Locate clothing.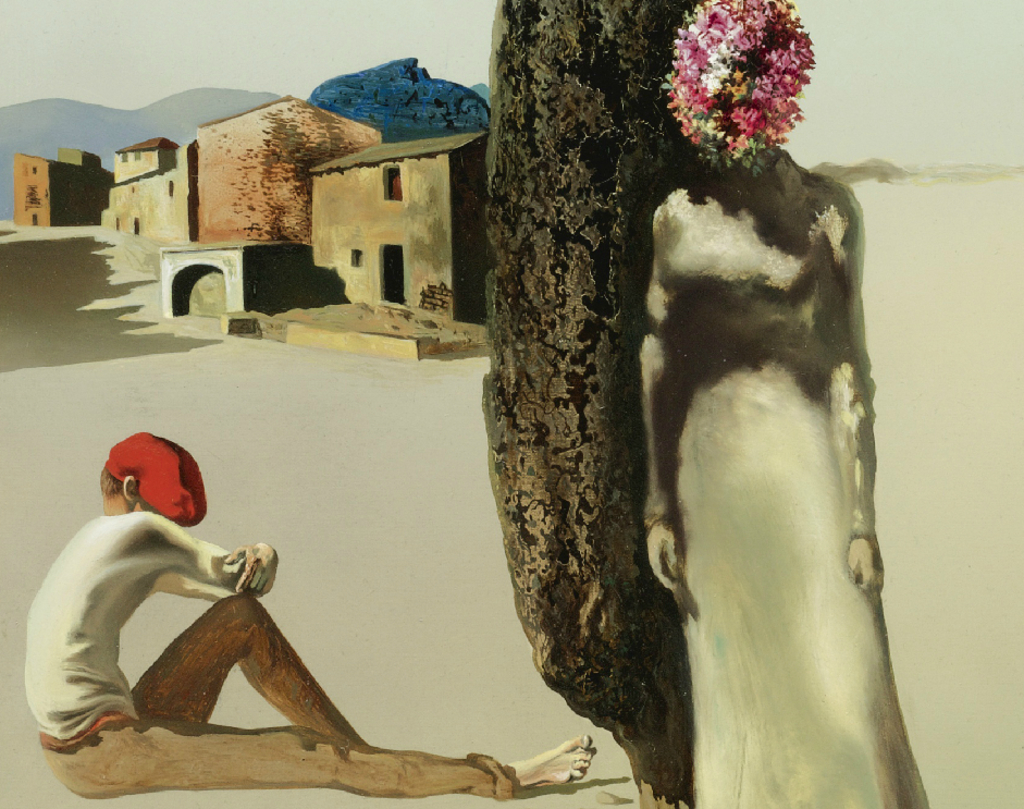
Bounding box: (x1=13, y1=516, x2=522, y2=801).
